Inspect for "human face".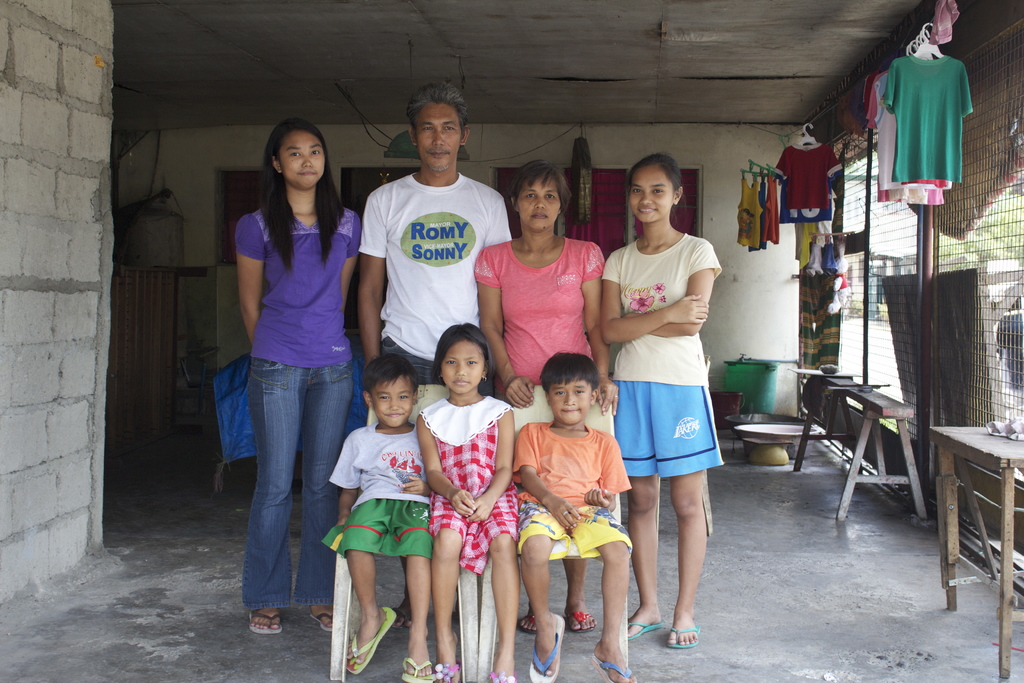
Inspection: [x1=276, y1=133, x2=324, y2=186].
